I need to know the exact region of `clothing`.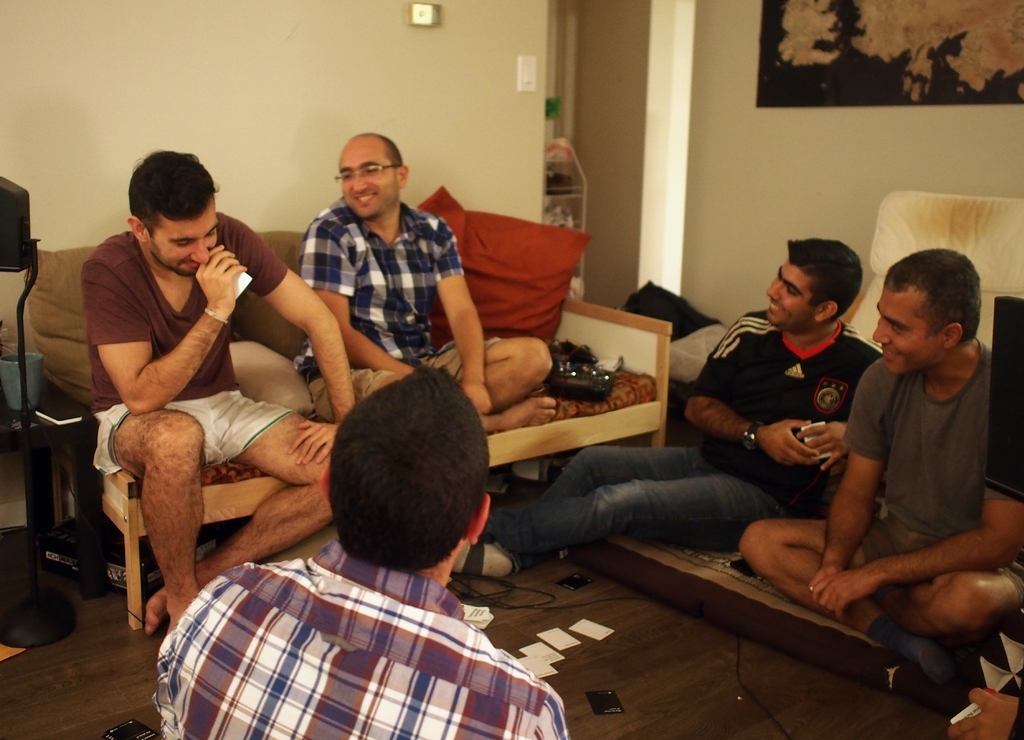
Region: (left=844, top=343, right=1023, bottom=571).
